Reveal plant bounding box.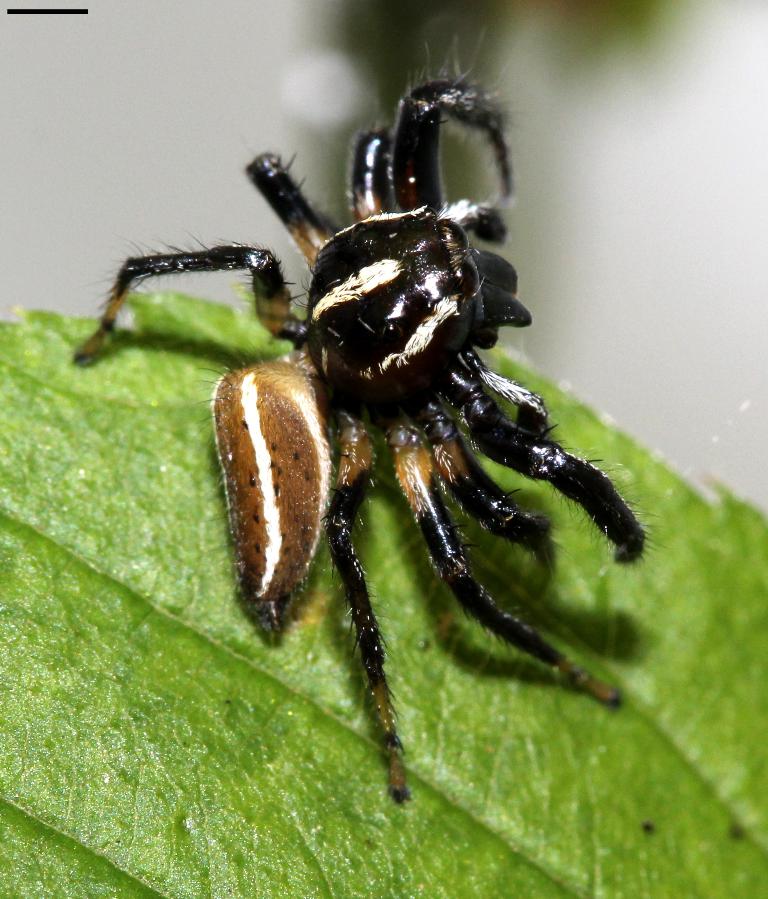
Revealed: 0,292,767,898.
